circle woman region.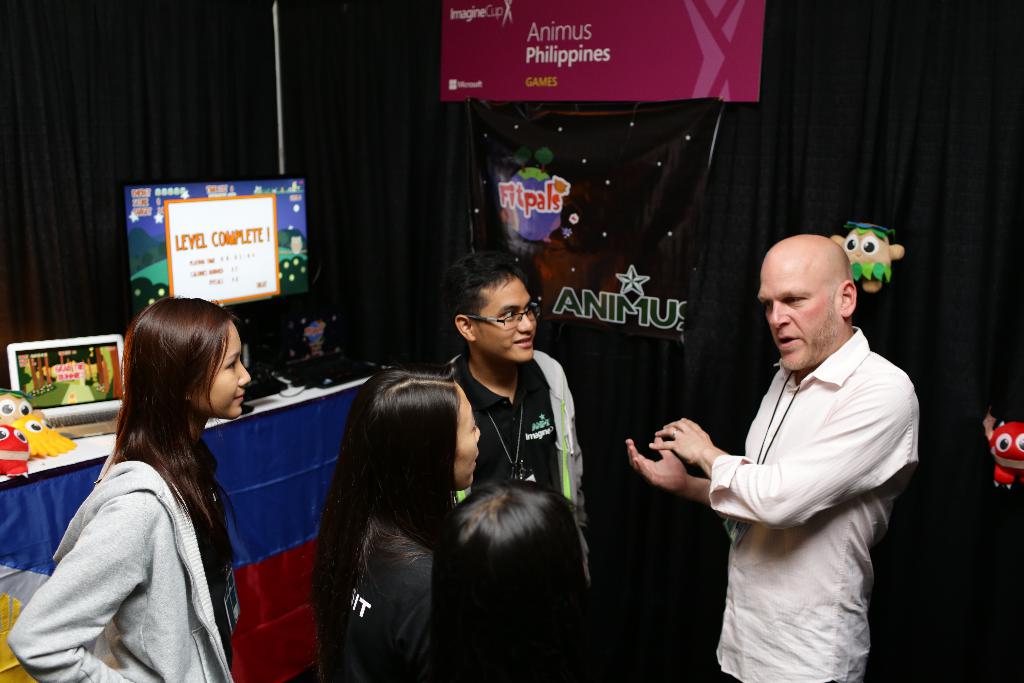
Region: crop(9, 299, 253, 682).
